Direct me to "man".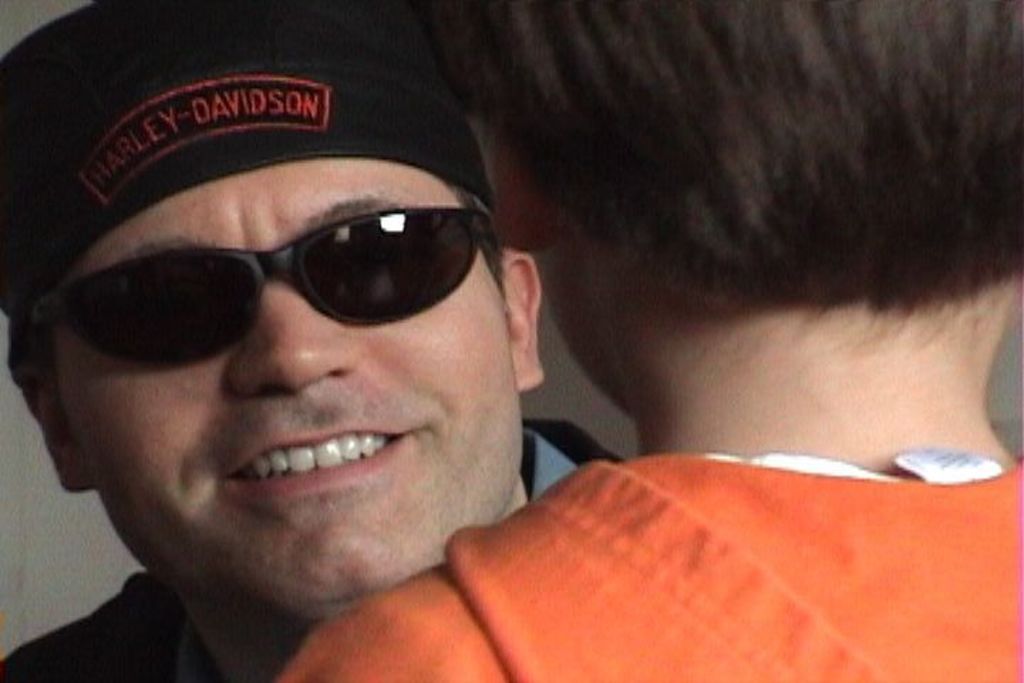
Direction: bbox=[0, 0, 619, 682].
